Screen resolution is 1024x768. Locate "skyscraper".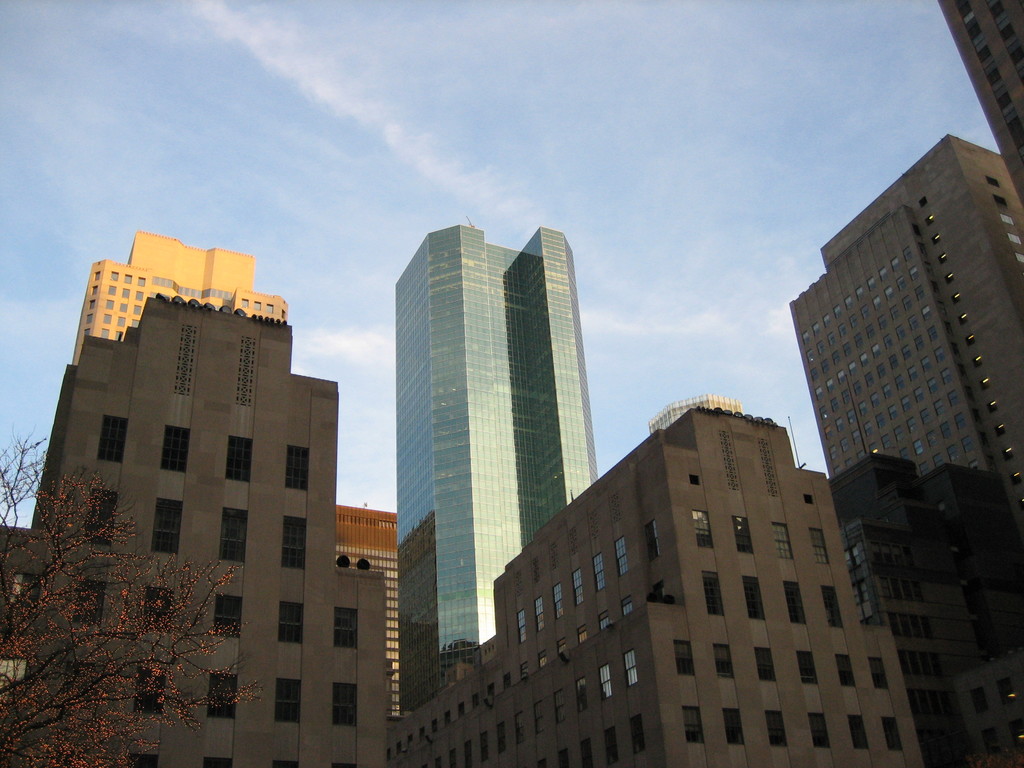
934,0,1023,196.
